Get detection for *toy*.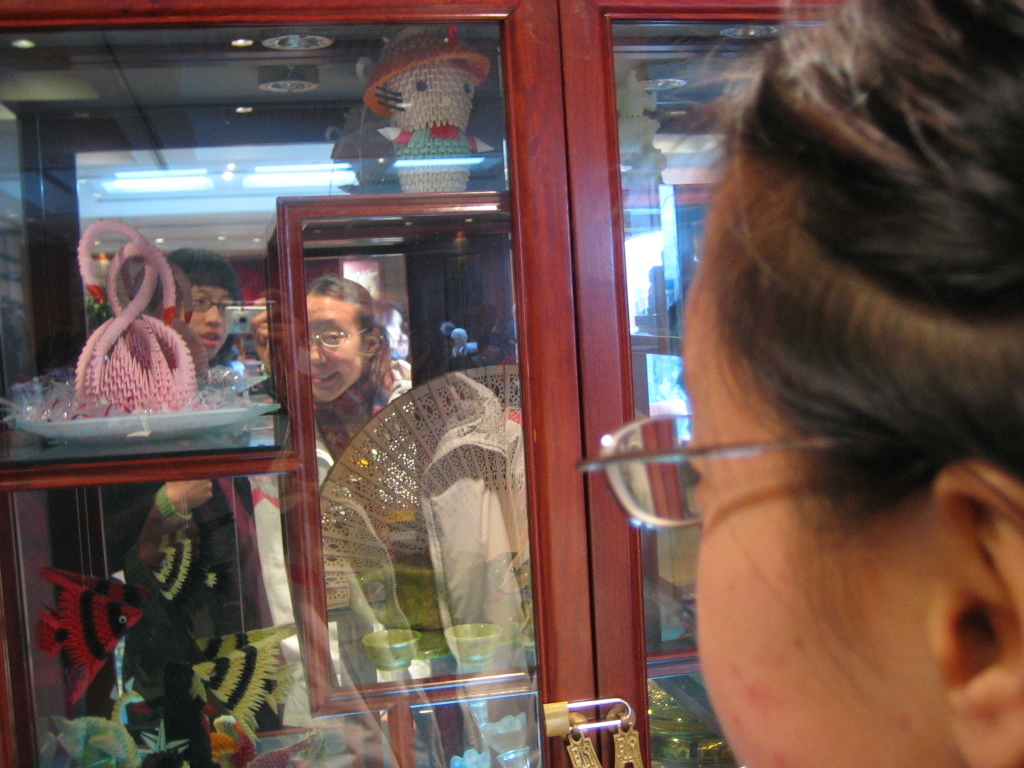
Detection: crop(40, 677, 153, 767).
